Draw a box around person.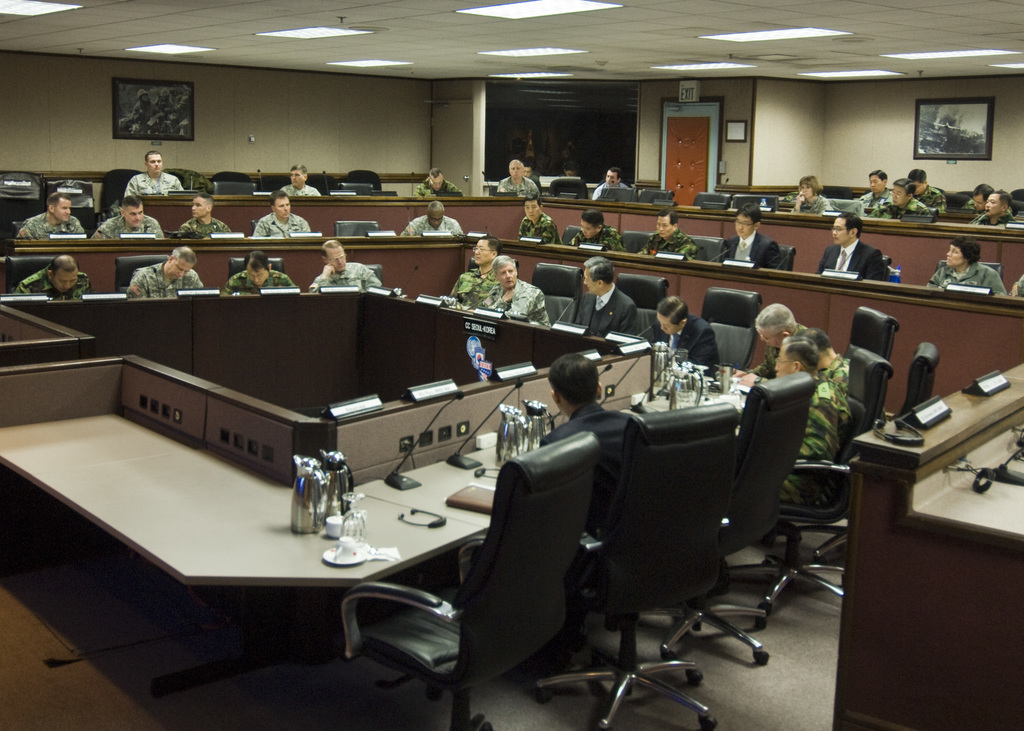
bbox(399, 200, 458, 236).
